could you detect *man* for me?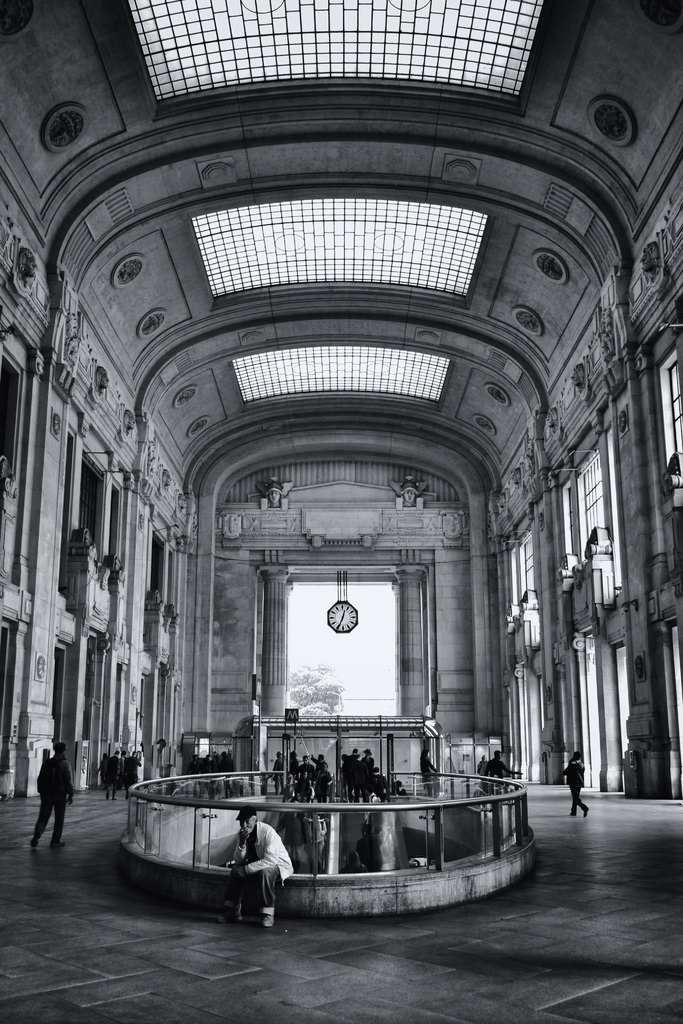
Detection result: Rect(483, 747, 520, 780).
